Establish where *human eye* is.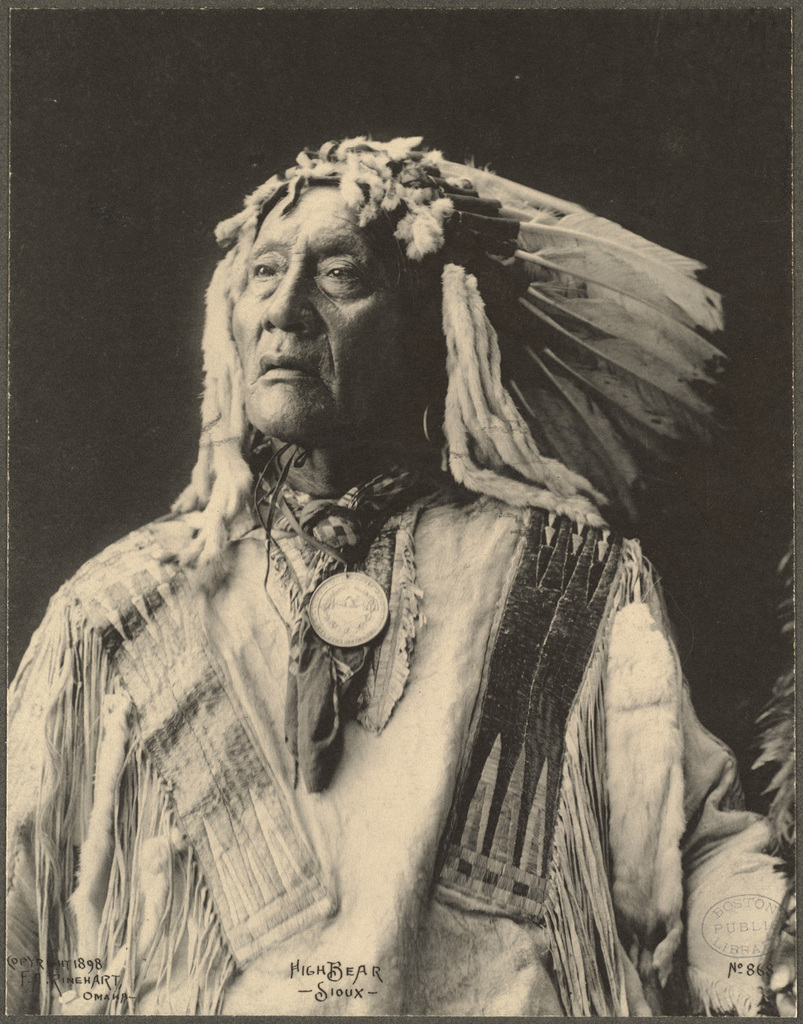
Established at 245:257:285:280.
